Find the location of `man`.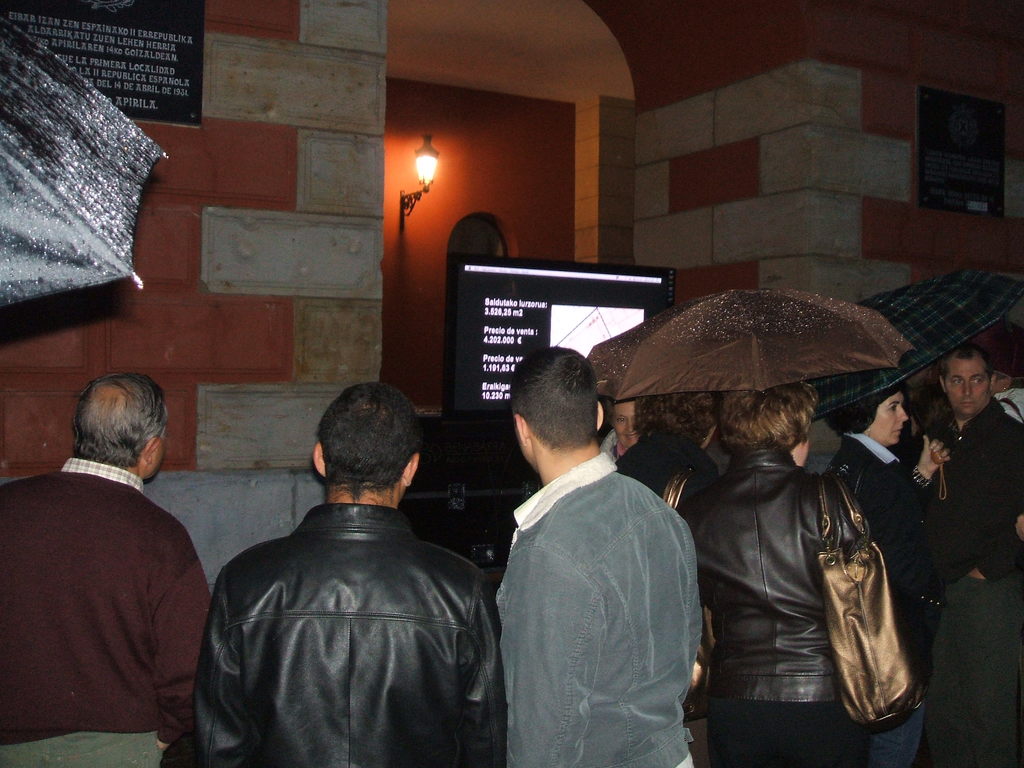
Location: [161,384,504,767].
